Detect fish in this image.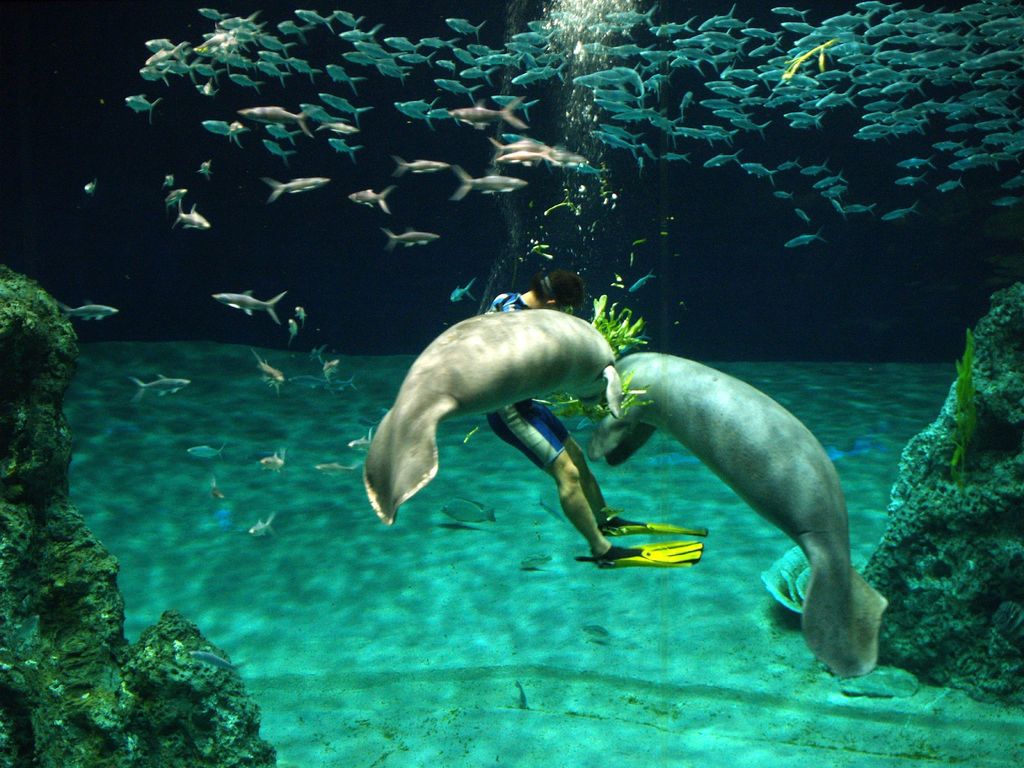
Detection: [138, 66, 168, 87].
